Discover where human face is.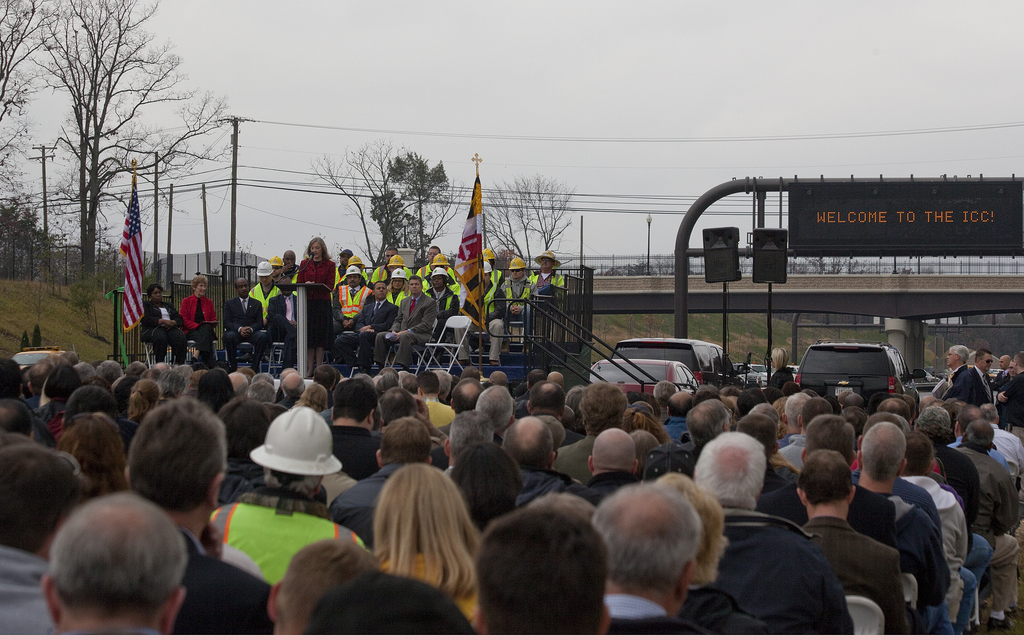
Discovered at pyautogui.locateOnScreen(409, 280, 419, 294).
